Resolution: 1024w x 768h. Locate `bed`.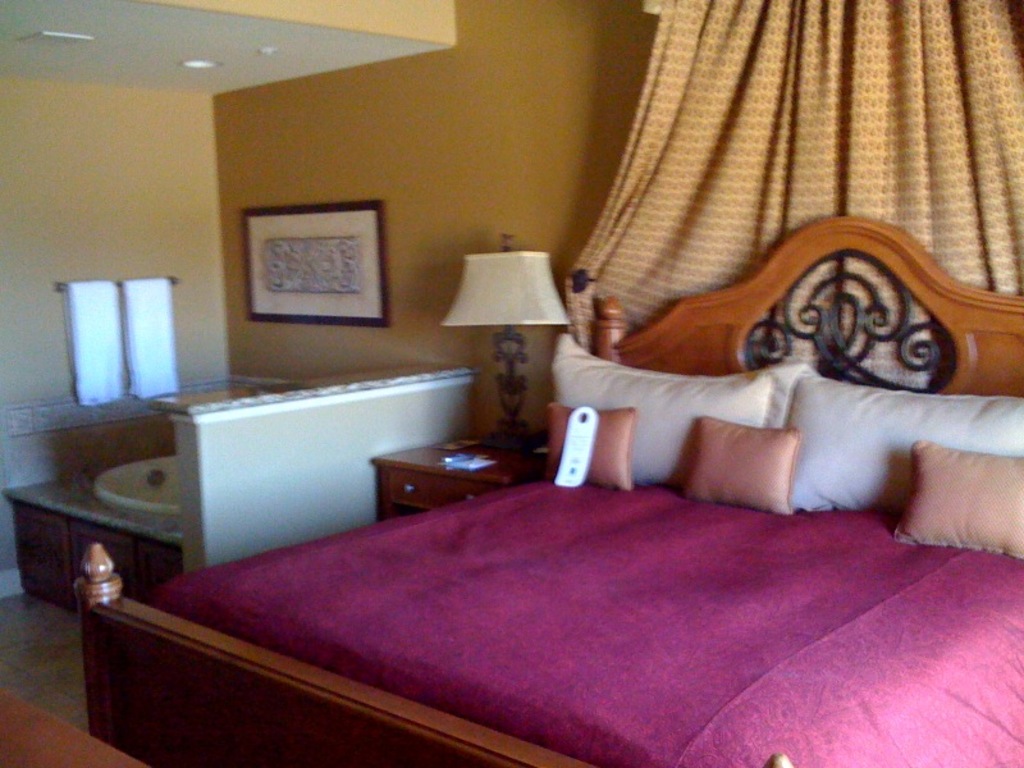
crop(72, 219, 1023, 767).
